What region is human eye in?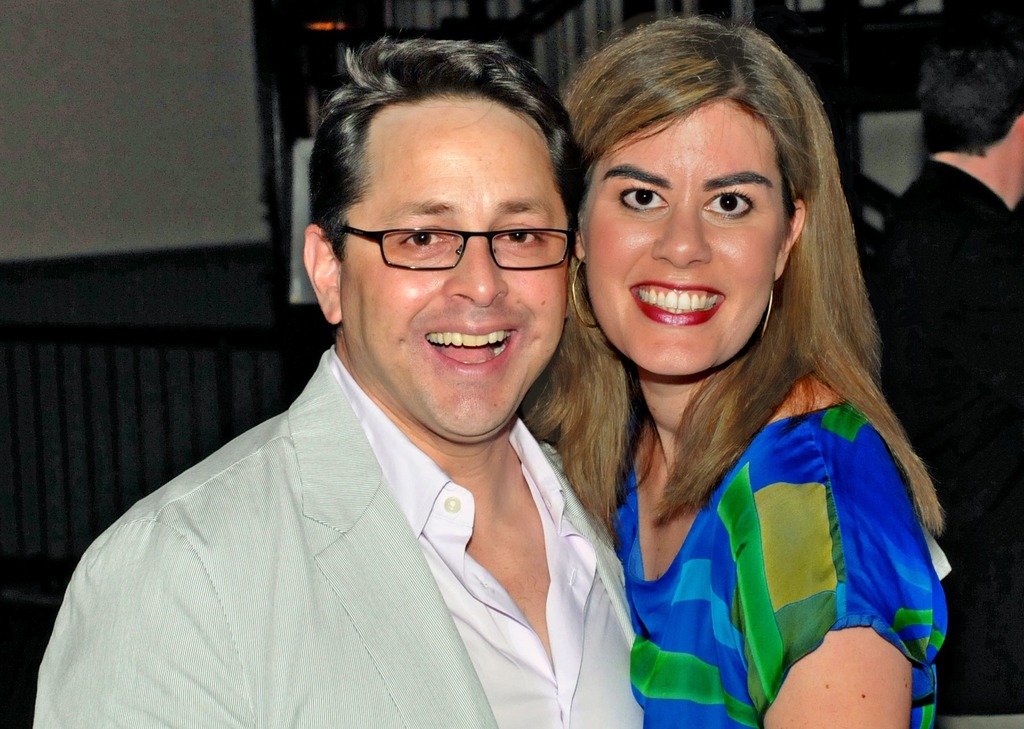
l=499, t=218, r=538, b=250.
